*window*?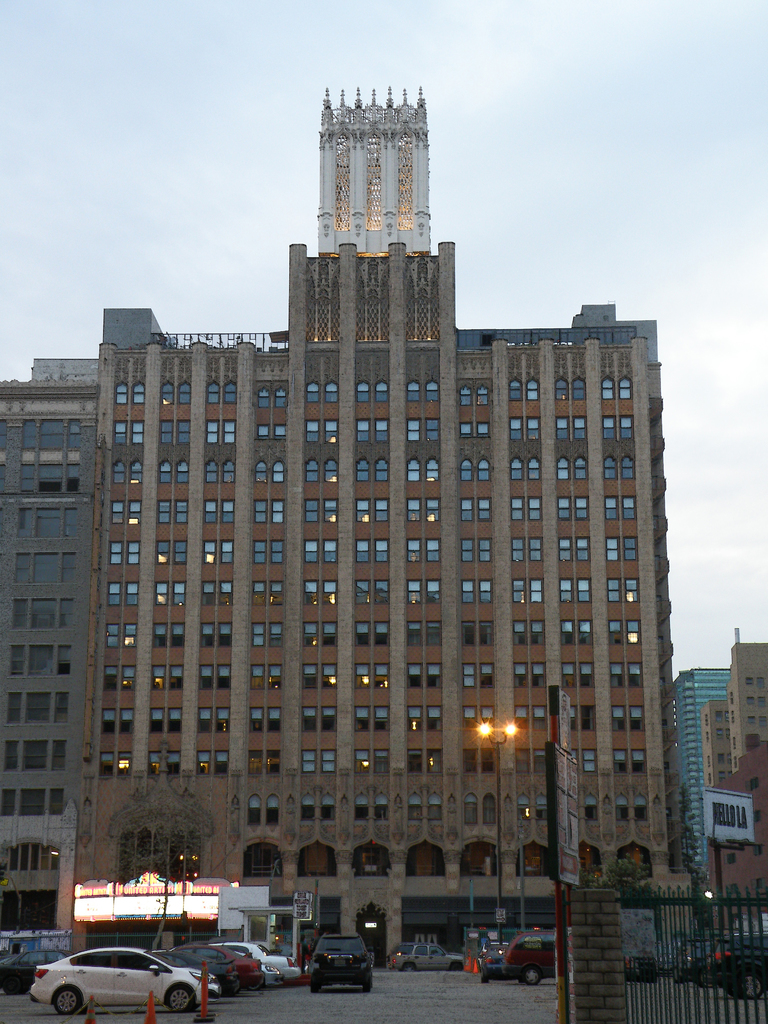
bbox(222, 379, 234, 407)
